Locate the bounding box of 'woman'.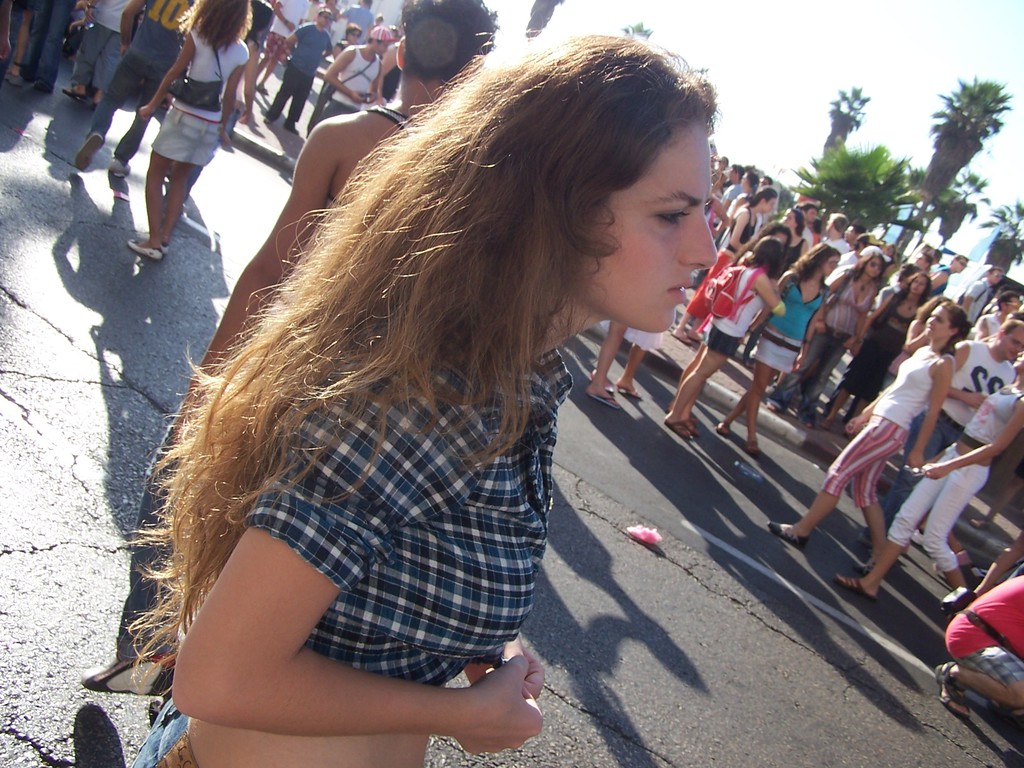
Bounding box: (x1=827, y1=347, x2=1023, y2=596).
